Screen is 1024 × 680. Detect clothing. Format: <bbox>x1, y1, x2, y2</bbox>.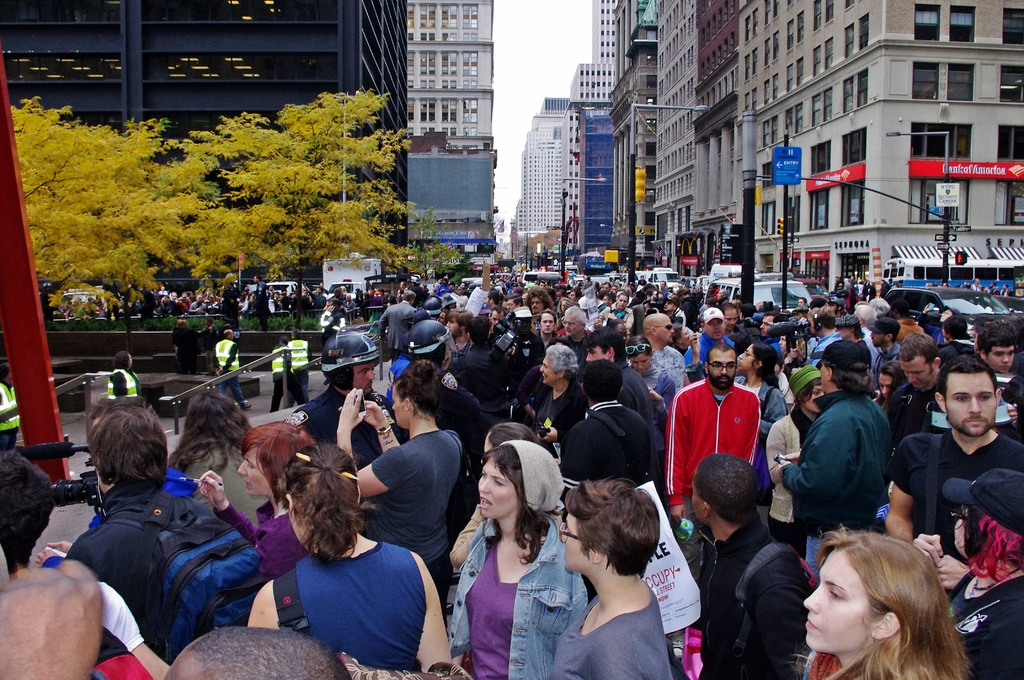
<bbox>294, 380, 399, 465</bbox>.
